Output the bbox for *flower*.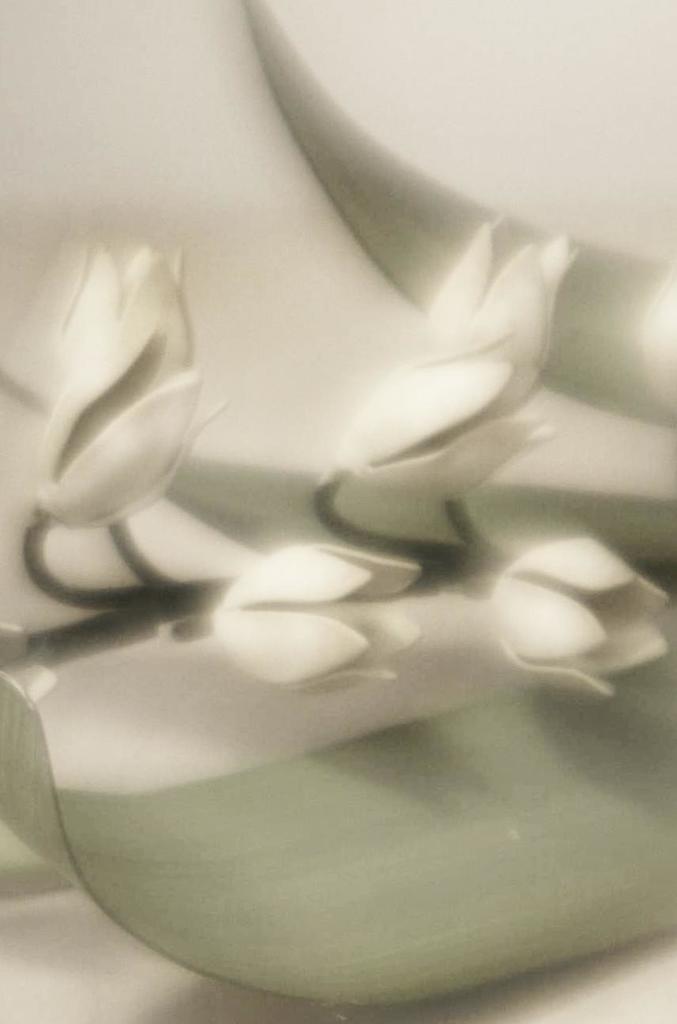
pyautogui.locateOnScreen(418, 222, 582, 409).
